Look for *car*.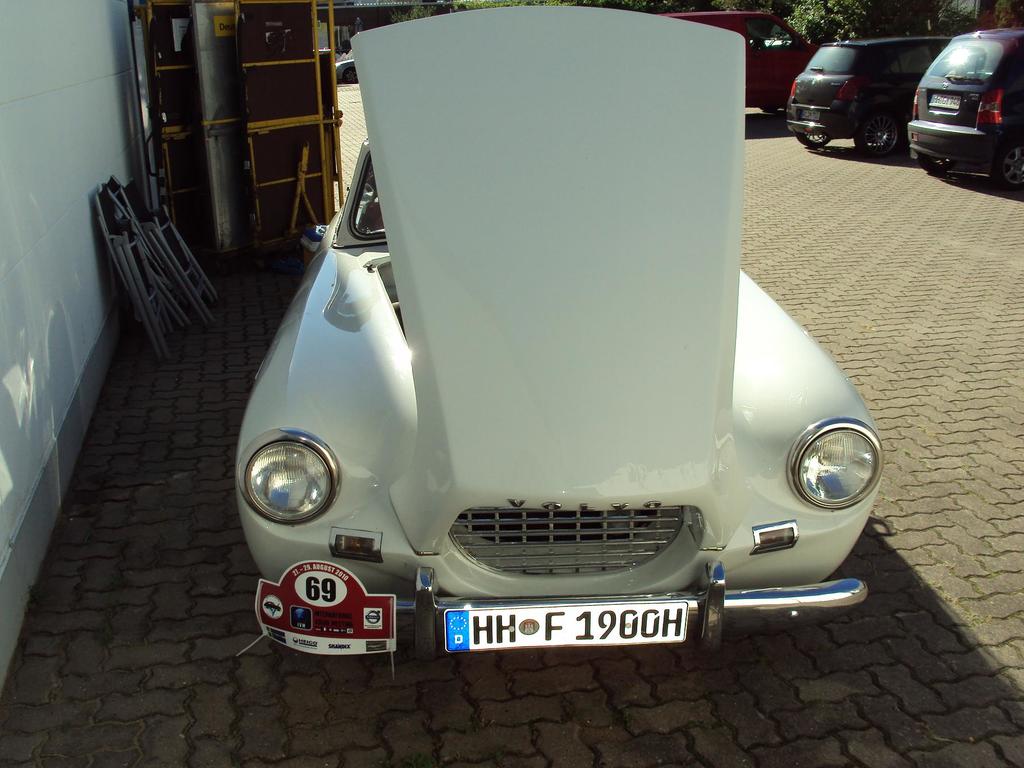
Found: Rect(336, 58, 357, 82).
